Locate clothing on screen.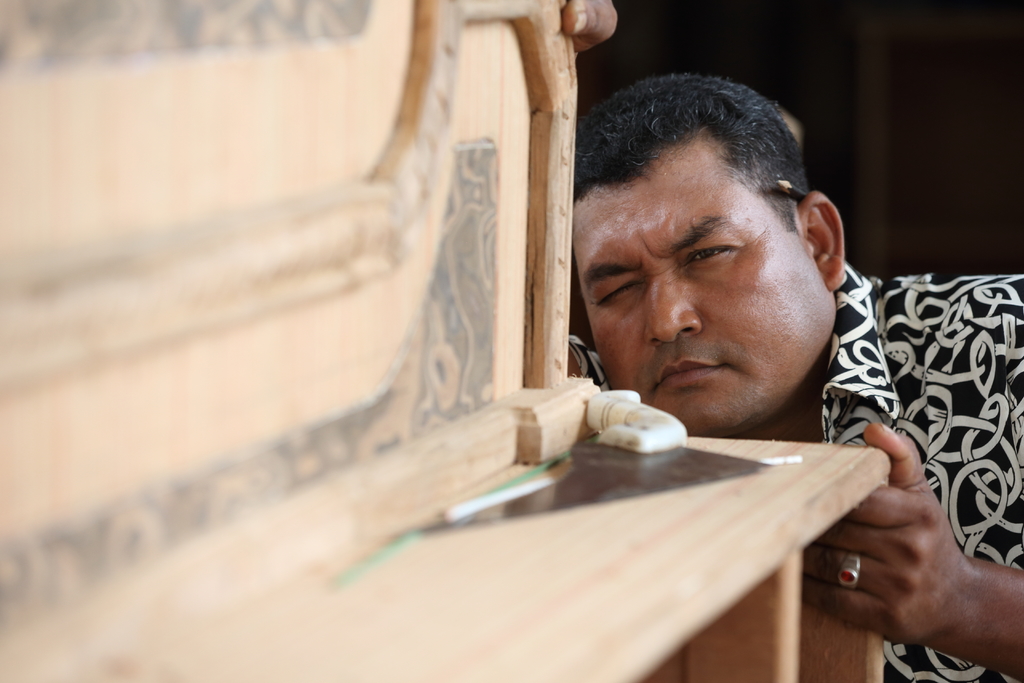
On screen at [566,257,1023,682].
